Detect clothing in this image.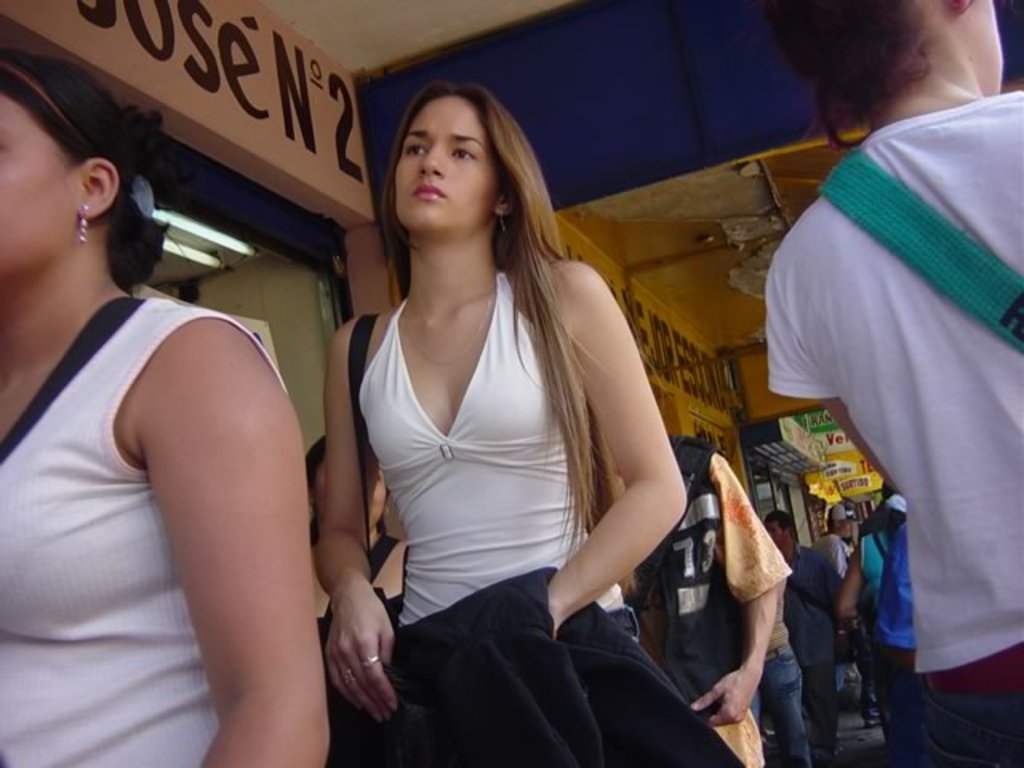
Detection: 866/523/922/766.
